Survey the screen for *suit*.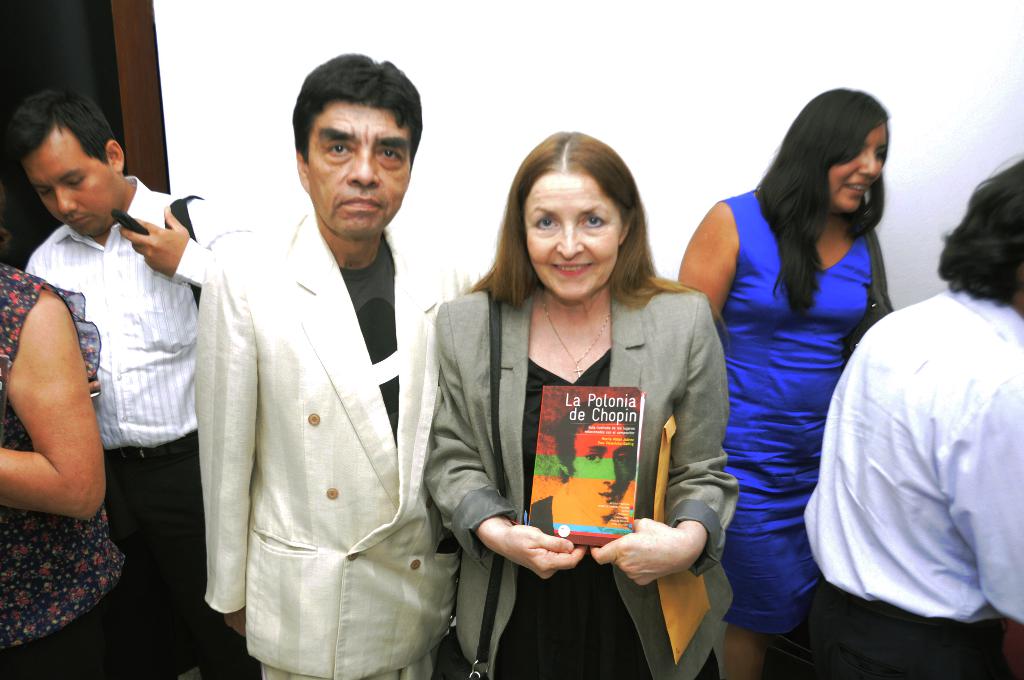
Survey found: bbox=(419, 273, 748, 679).
